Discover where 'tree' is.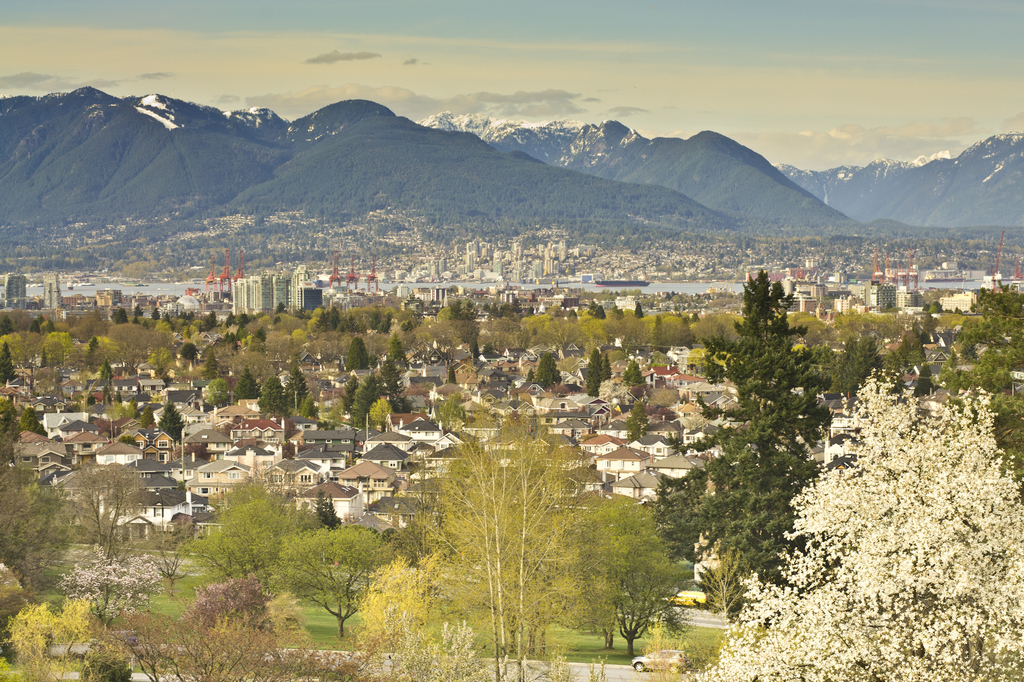
Discovered at box=[593, 301, 607, 320].
